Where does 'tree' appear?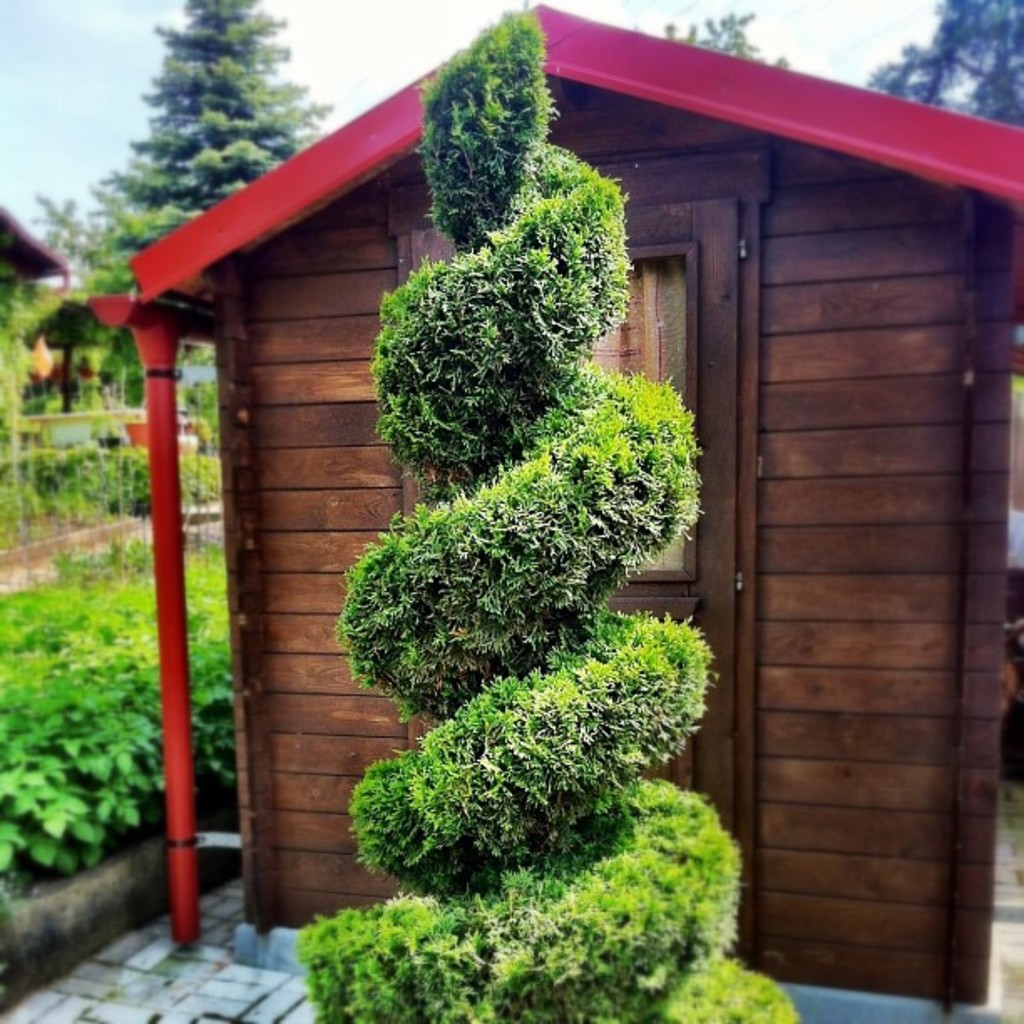
Appears at bbox=(28, 191, 110, 276).
